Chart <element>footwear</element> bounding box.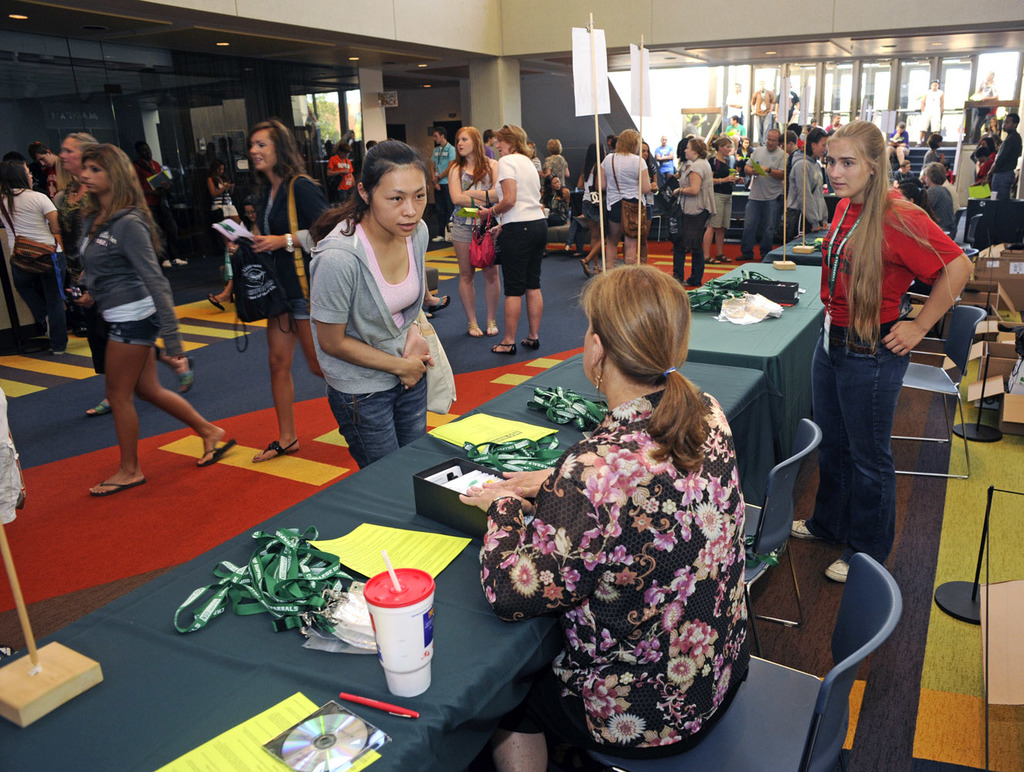
Charted: (564,244,568,251).
